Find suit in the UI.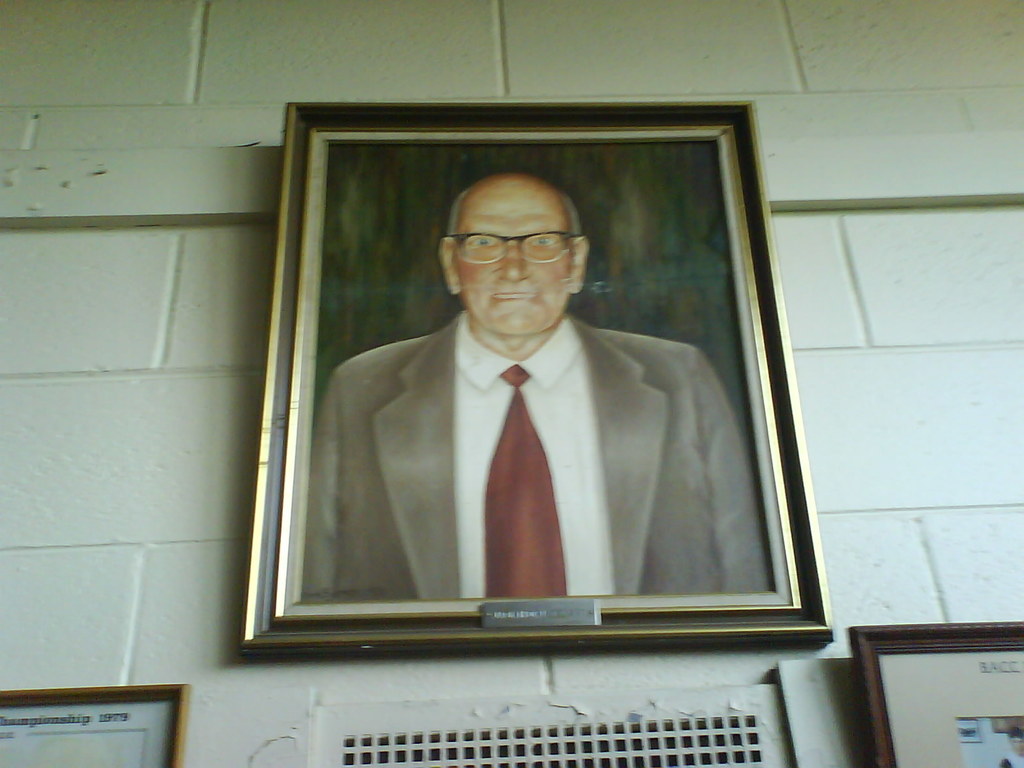
UI element at region(299, 307, 773, 595).
